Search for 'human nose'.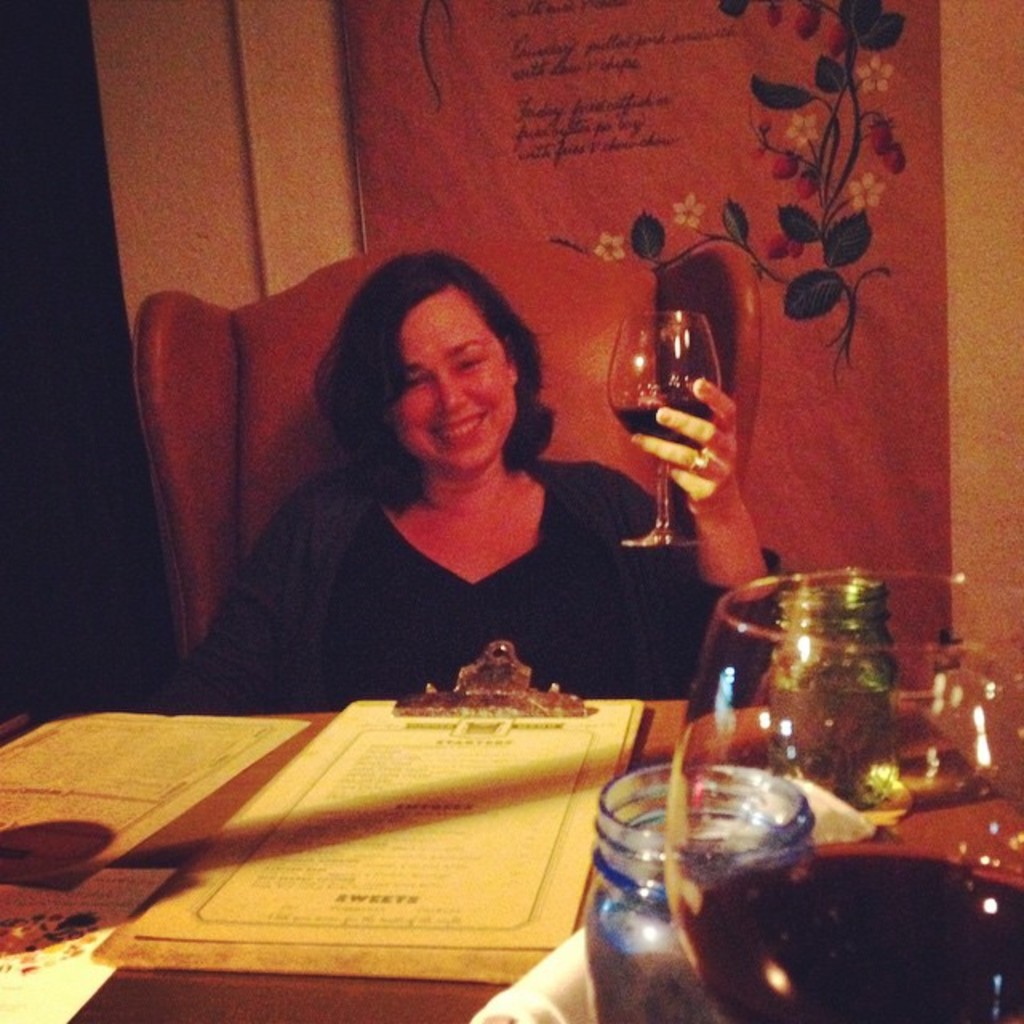
Found at (x1=432, y1=371, x2=469, y2=406).
